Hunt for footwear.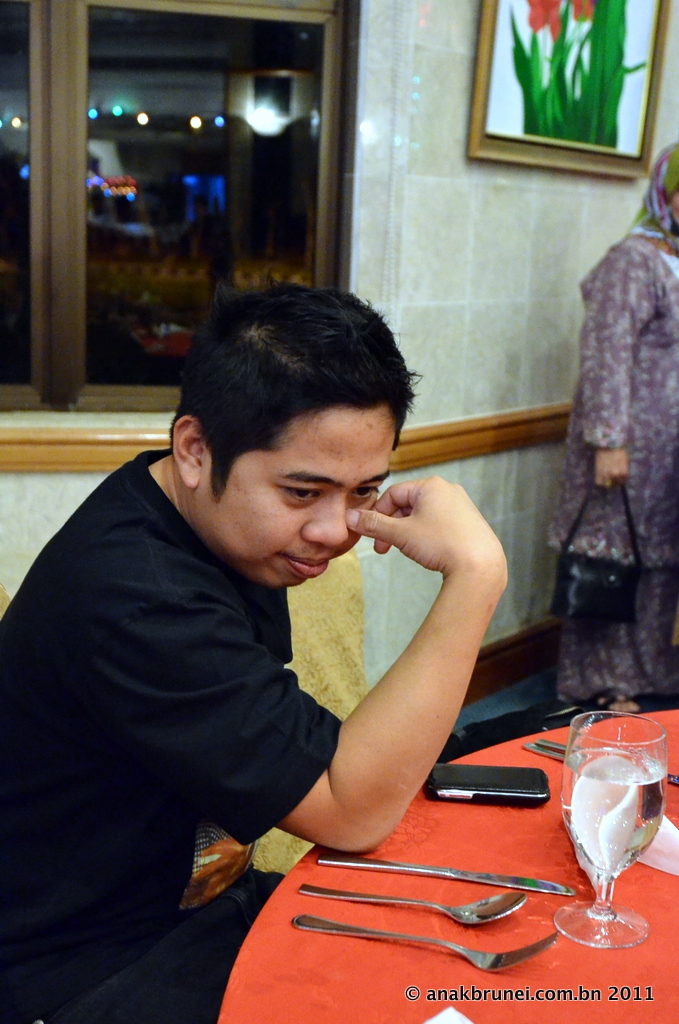
Hunted down at [594, 686, 653, 716].
